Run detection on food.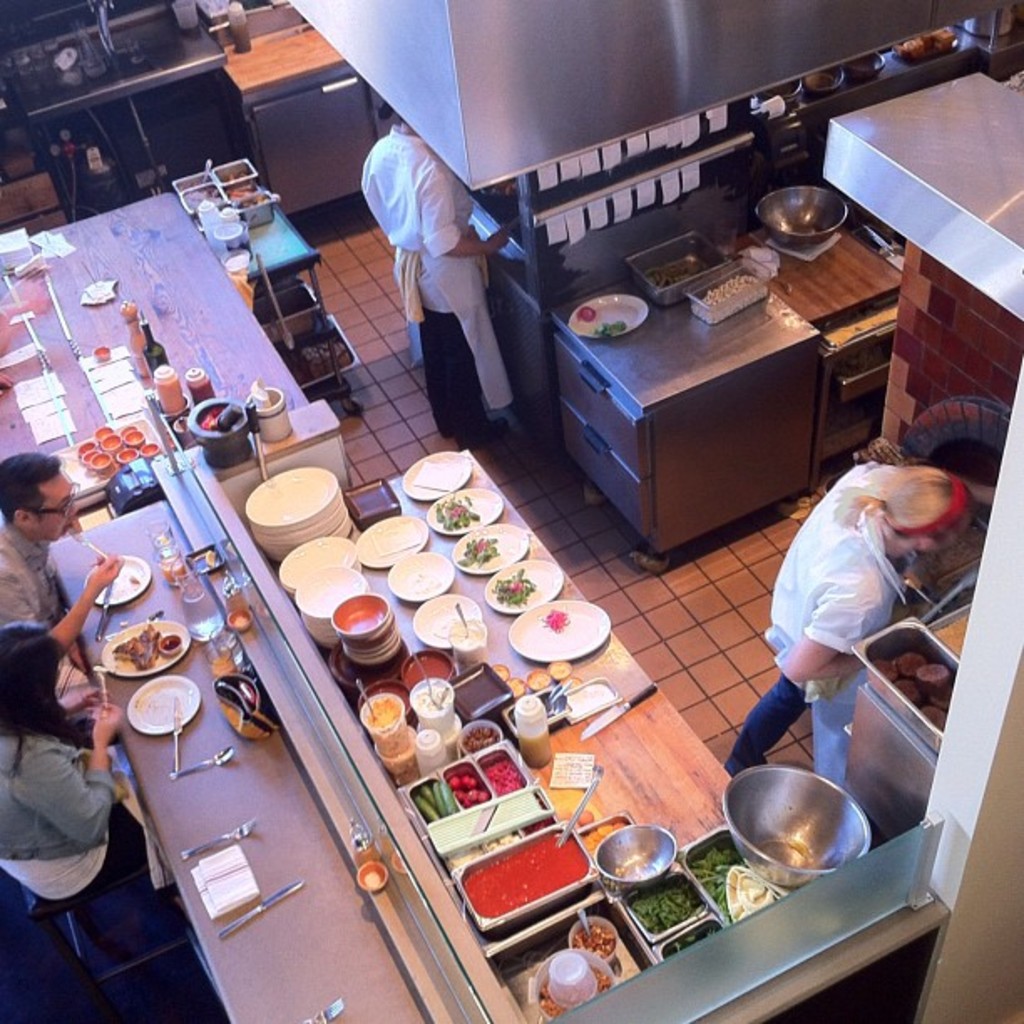
Result: {"x1": 537, "y1": 601, "x2": 569, "y2": 632}.
